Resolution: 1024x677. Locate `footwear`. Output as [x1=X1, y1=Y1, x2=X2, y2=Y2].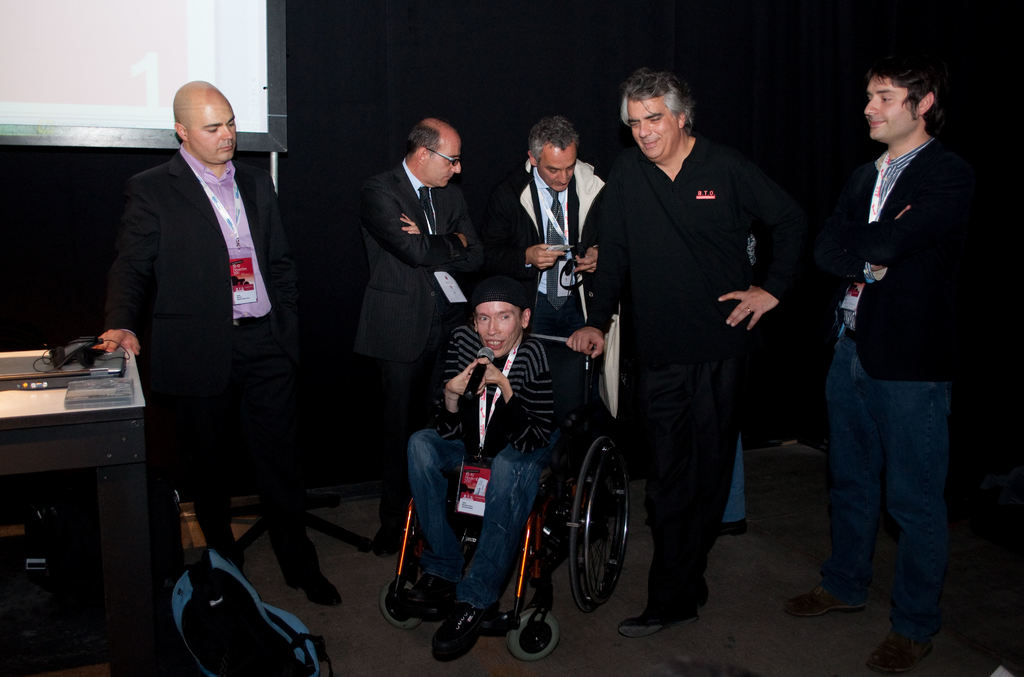
[x1=683, y1=580, x2=712, y2=610].
